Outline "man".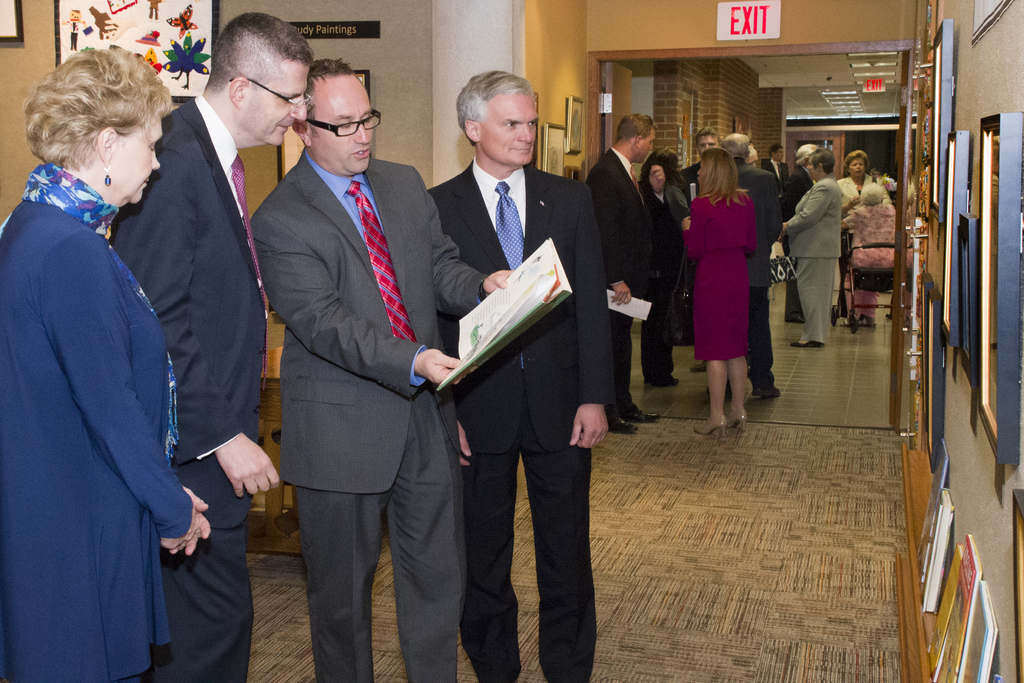
Outline: box(680, 131, 719, 191).
